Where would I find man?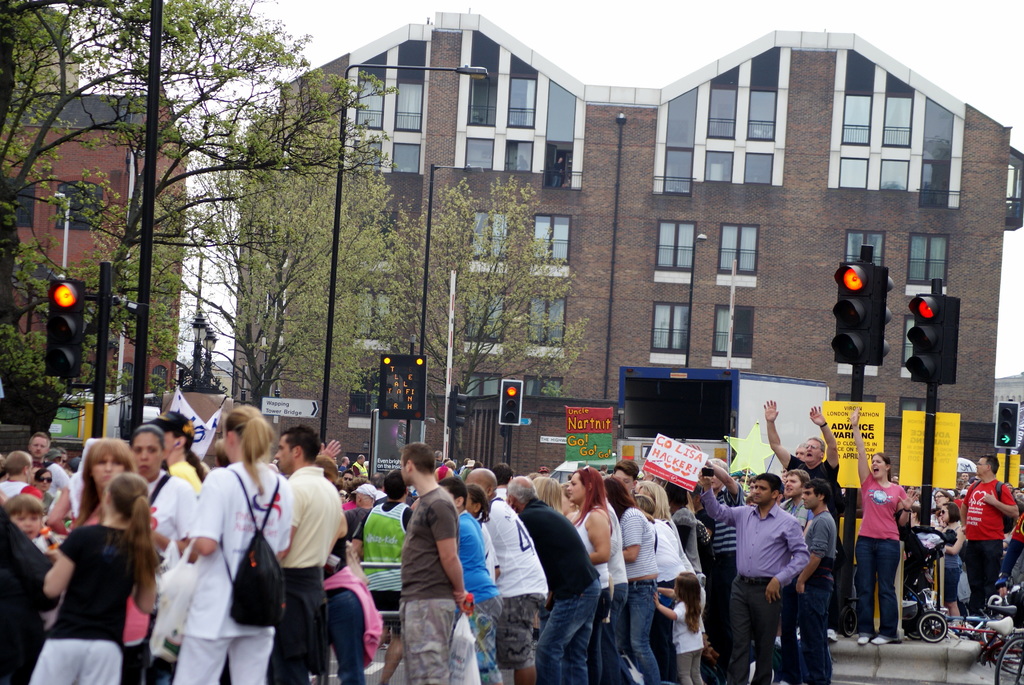
At <box>960,472,972,487</box>.
